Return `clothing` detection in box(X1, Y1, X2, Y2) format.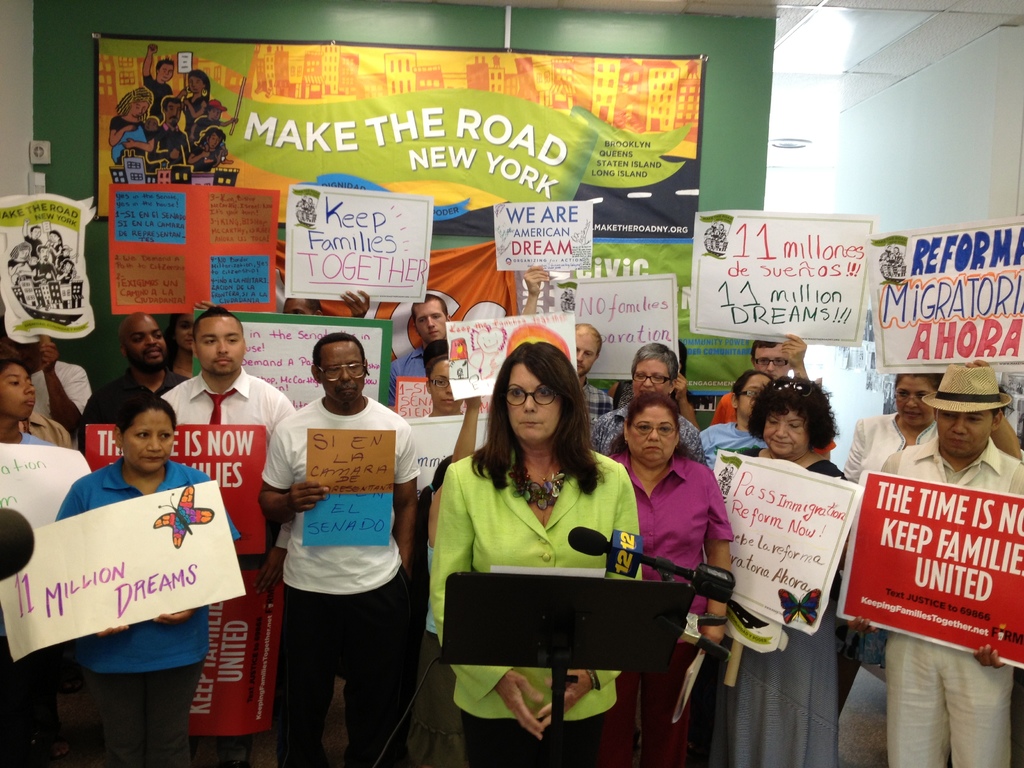
box(425, 452, 641, 765).
